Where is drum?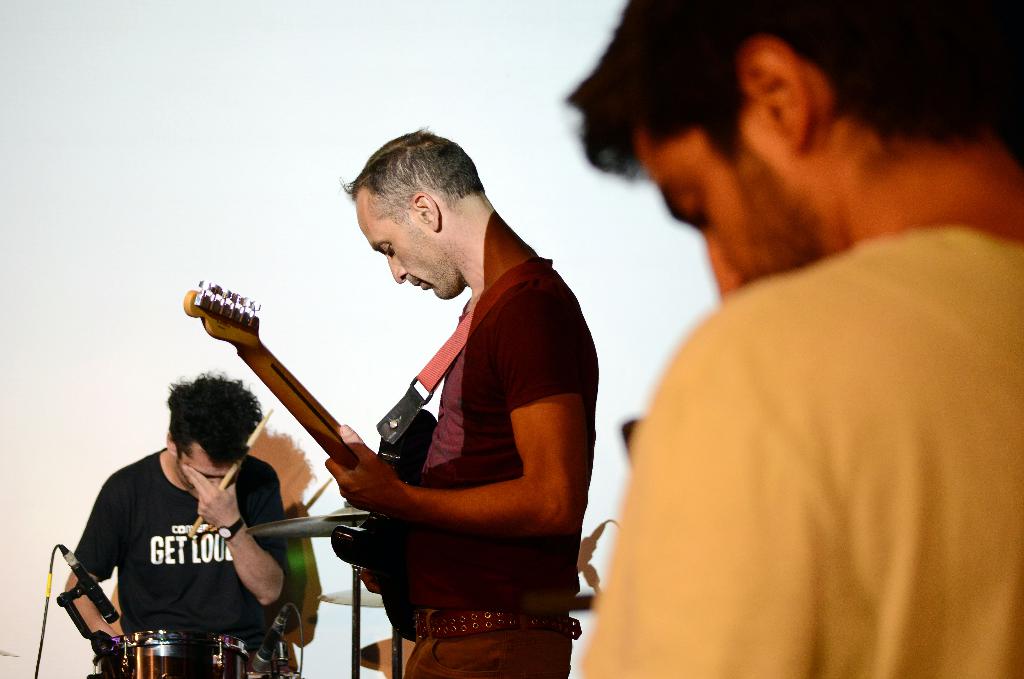
locate(92, 639, 250, 678).
